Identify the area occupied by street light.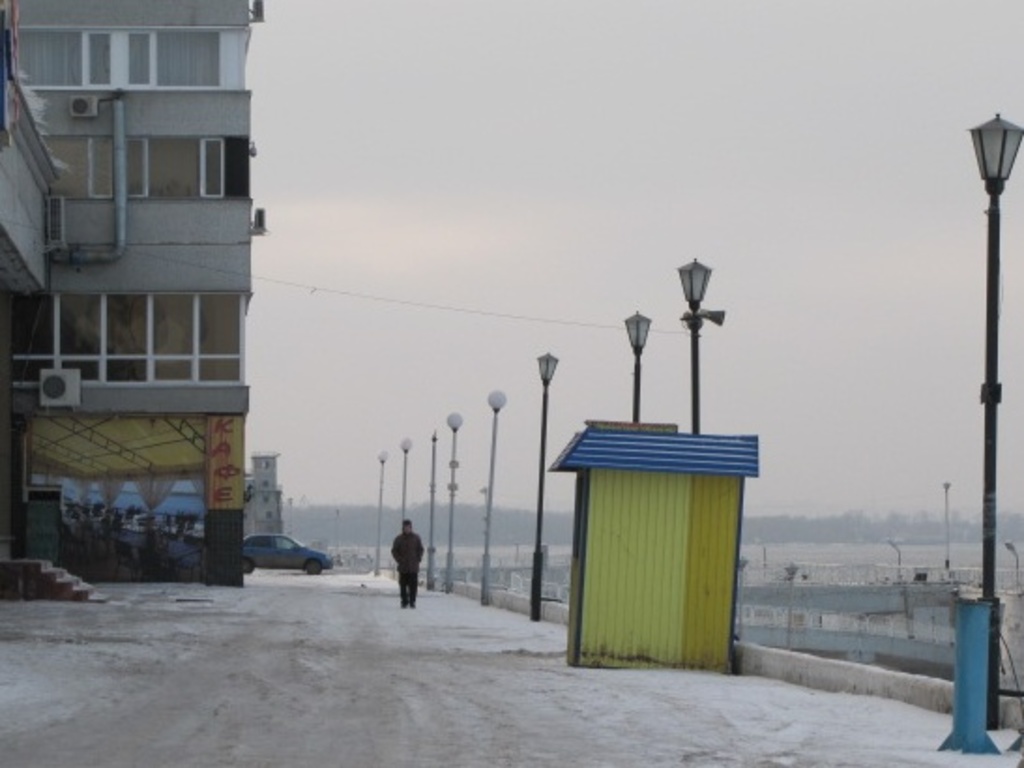
Area: locate(442, 406, 459, 592).
